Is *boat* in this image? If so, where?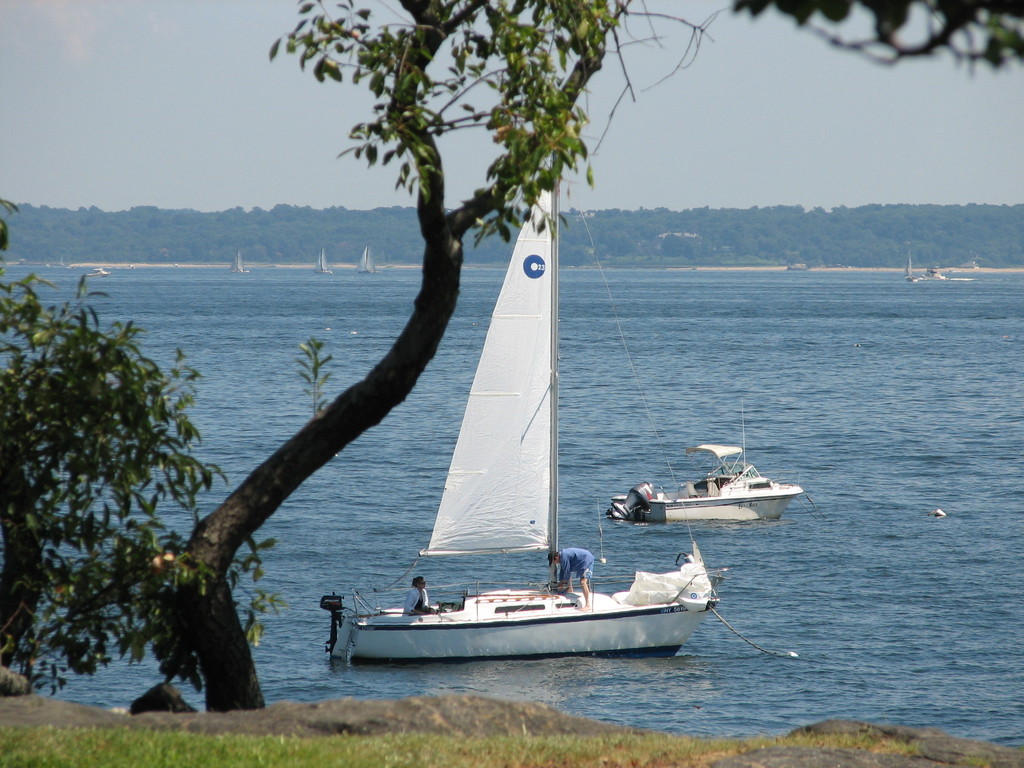
Yes, at pyautogui.locateOnScreen(328, 187, 724, 690).
